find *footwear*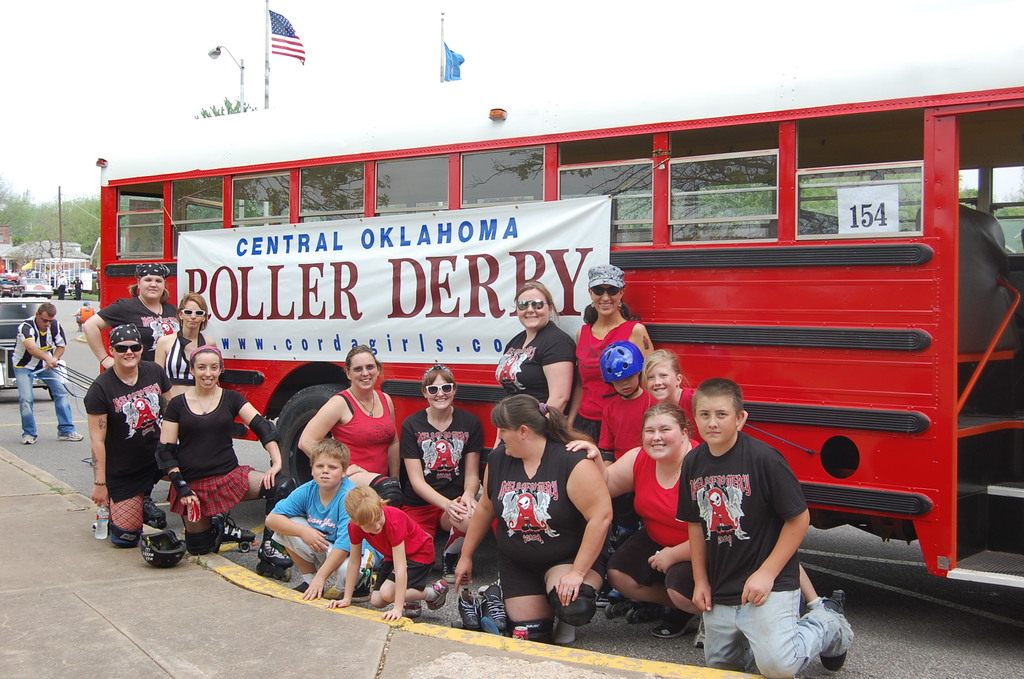
479/582/509/637
